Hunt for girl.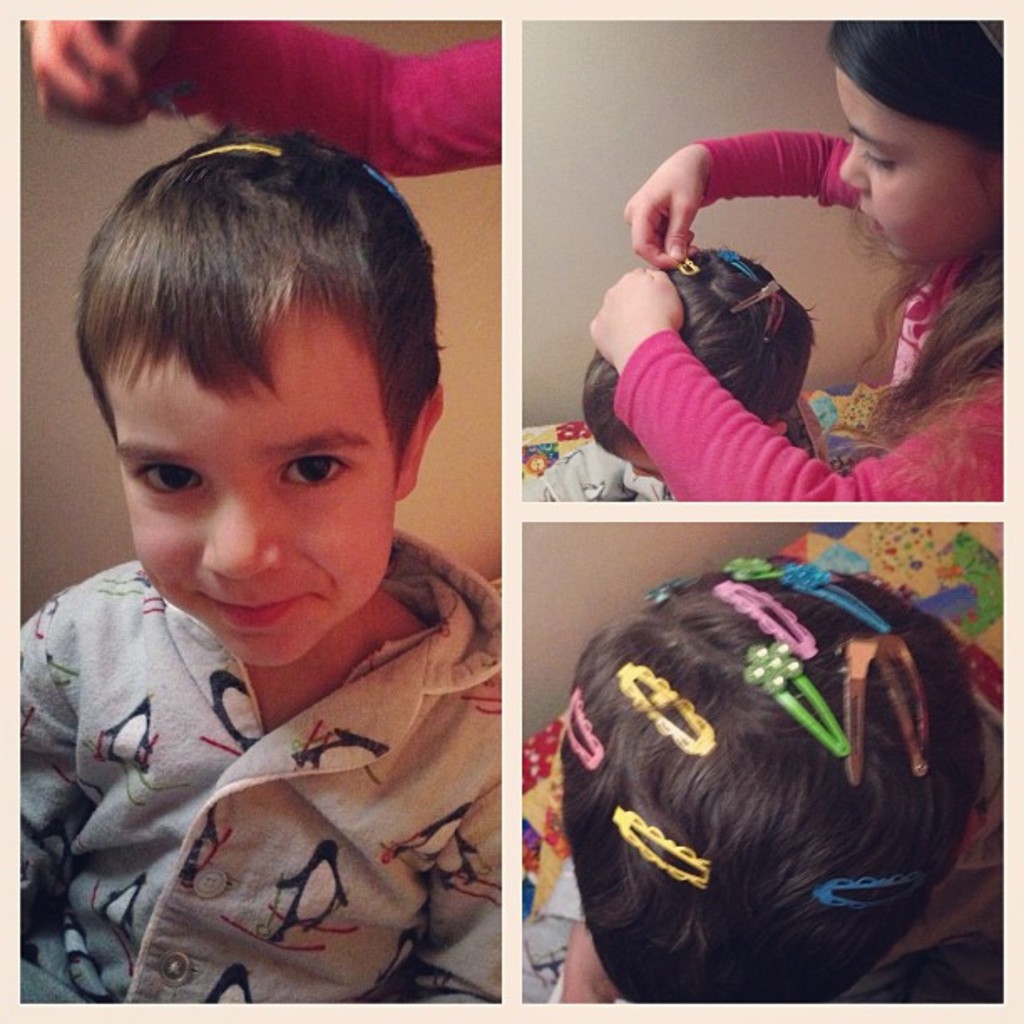
Hunted down at left=589, top=23, right=1007, bottom=505.
